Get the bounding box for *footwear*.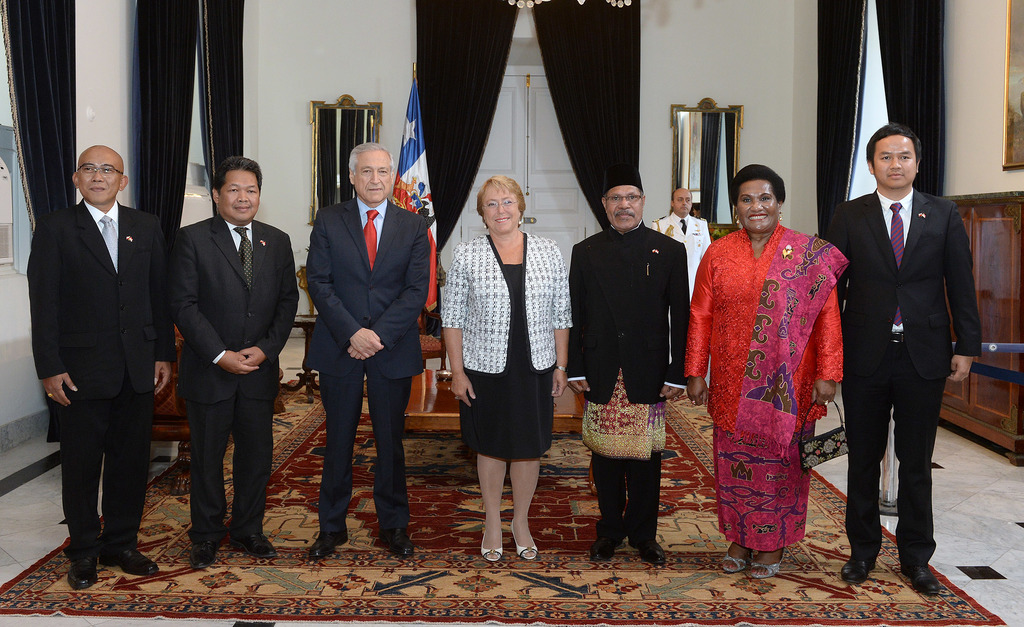
x1=308 y1=528 x2=349 y2=560.
